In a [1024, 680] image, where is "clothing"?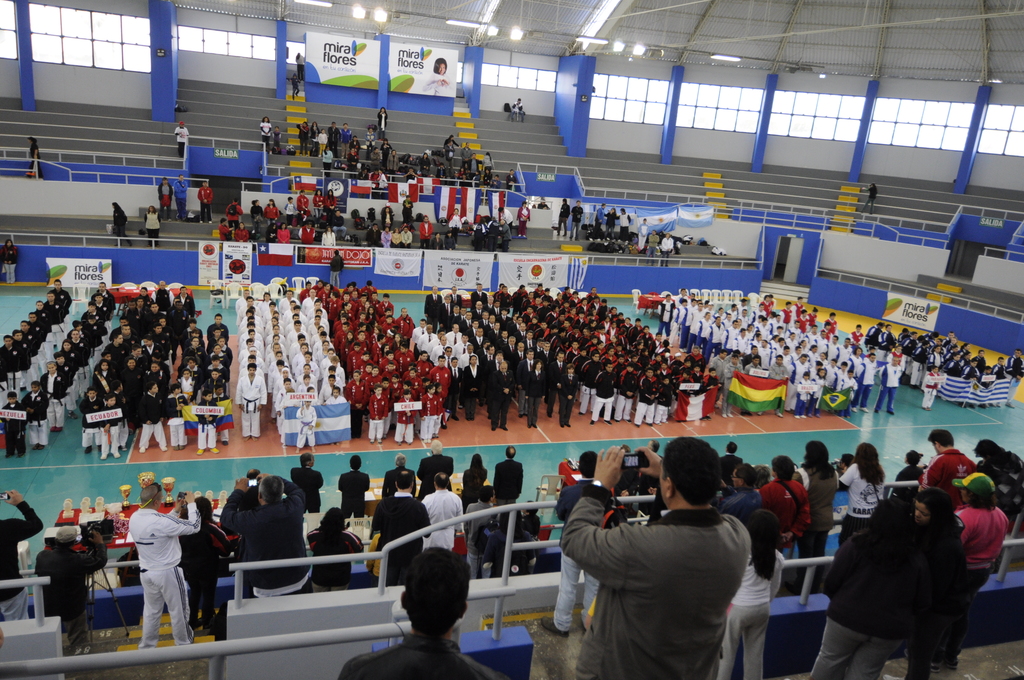
locate(131, 506, 198, 655).
